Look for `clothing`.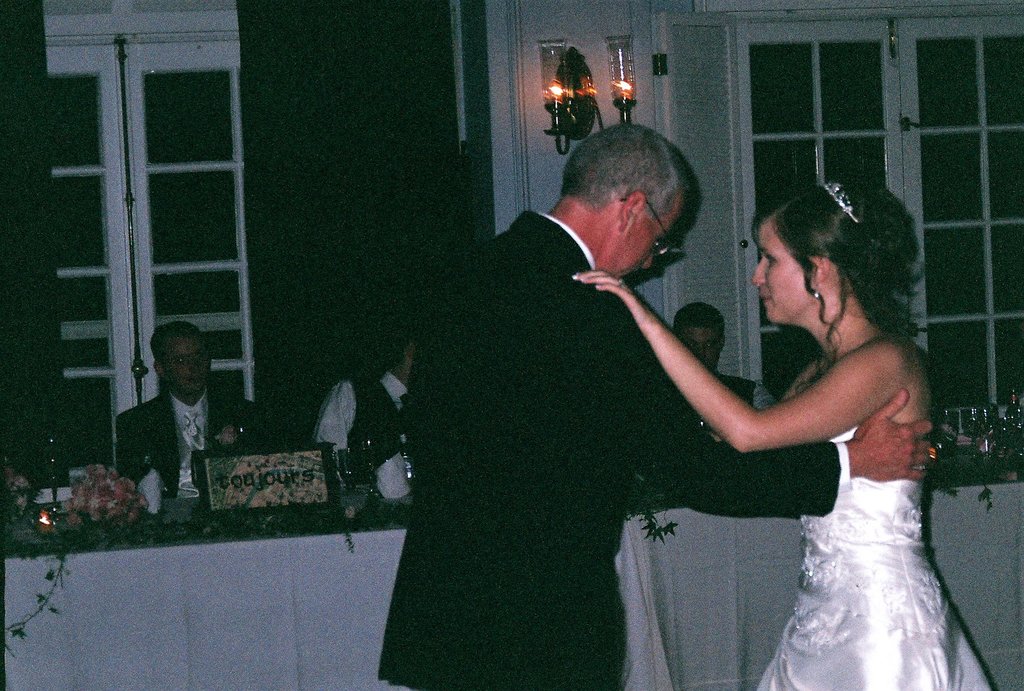
Found: rect(713, 369, 780, 416).
